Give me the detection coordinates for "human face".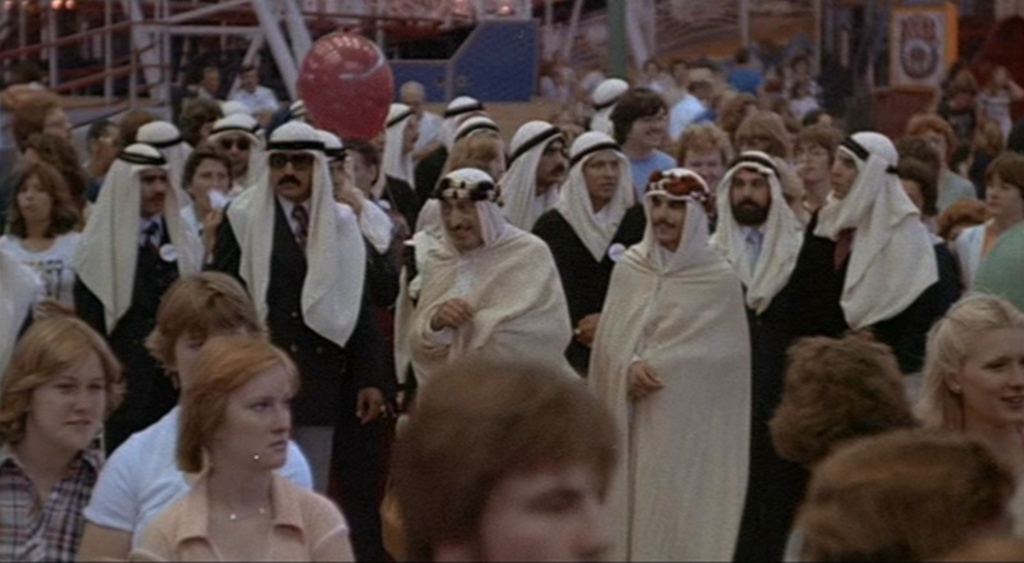
locate(538, 137, 566, 187).
